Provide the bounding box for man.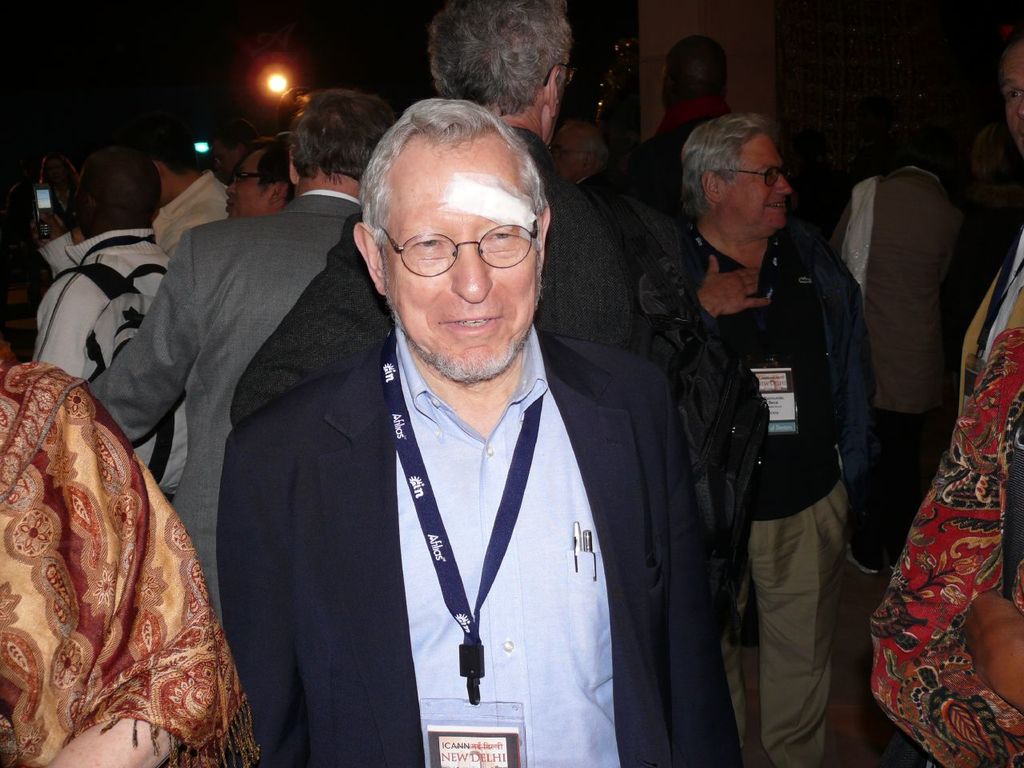
[543,118,610,183].
